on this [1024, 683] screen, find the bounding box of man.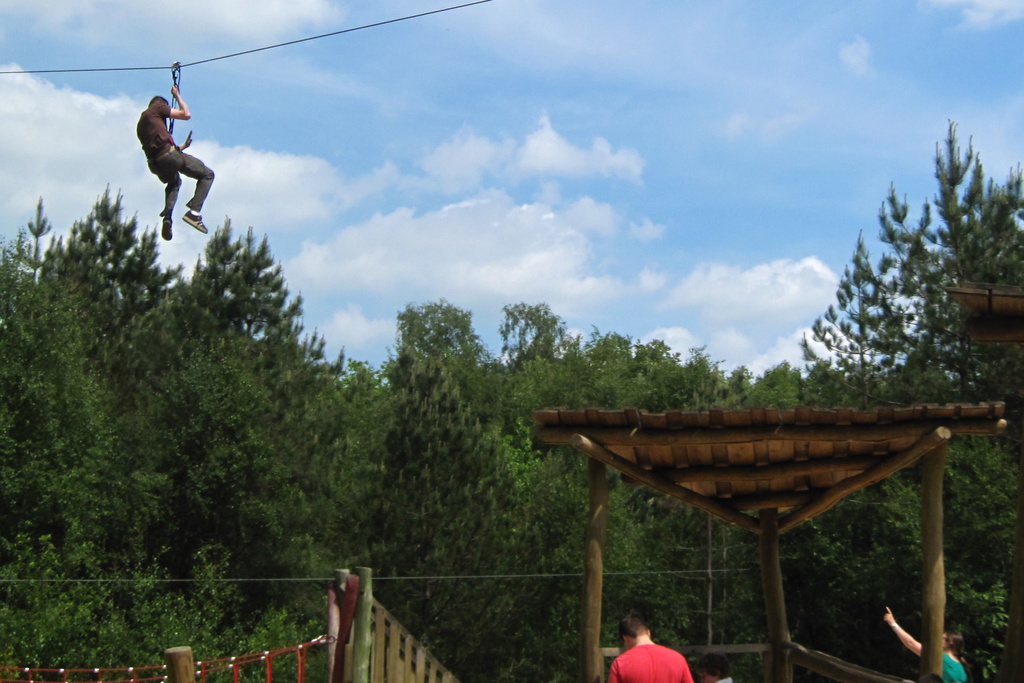
Bounding box: 609 609 693 682.
